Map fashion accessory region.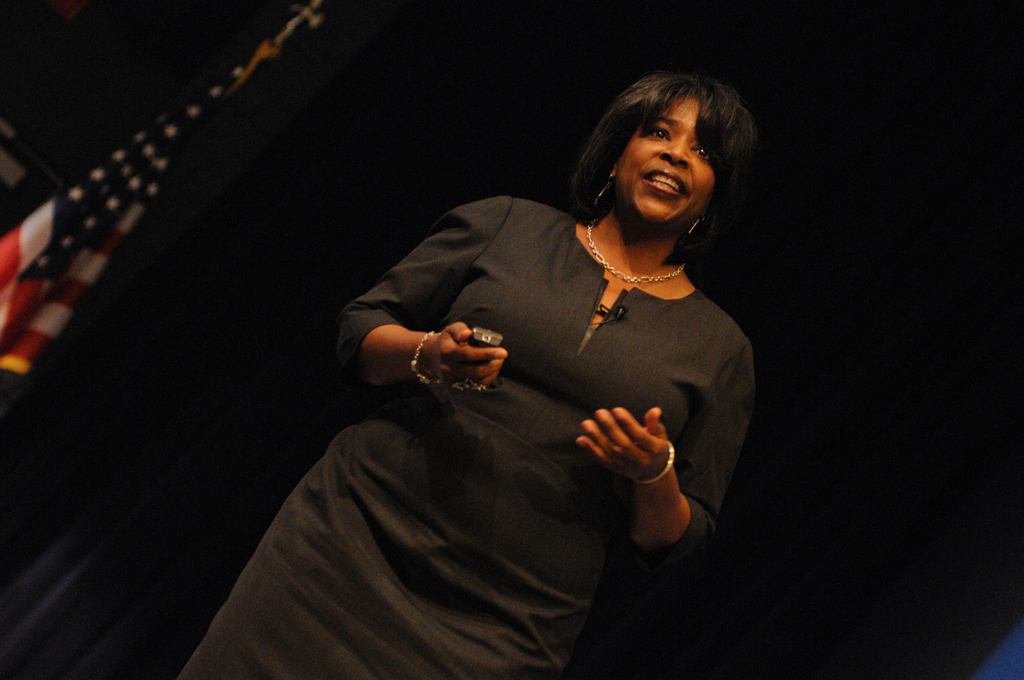
Mapped to region(677, 218, 702, 244).
